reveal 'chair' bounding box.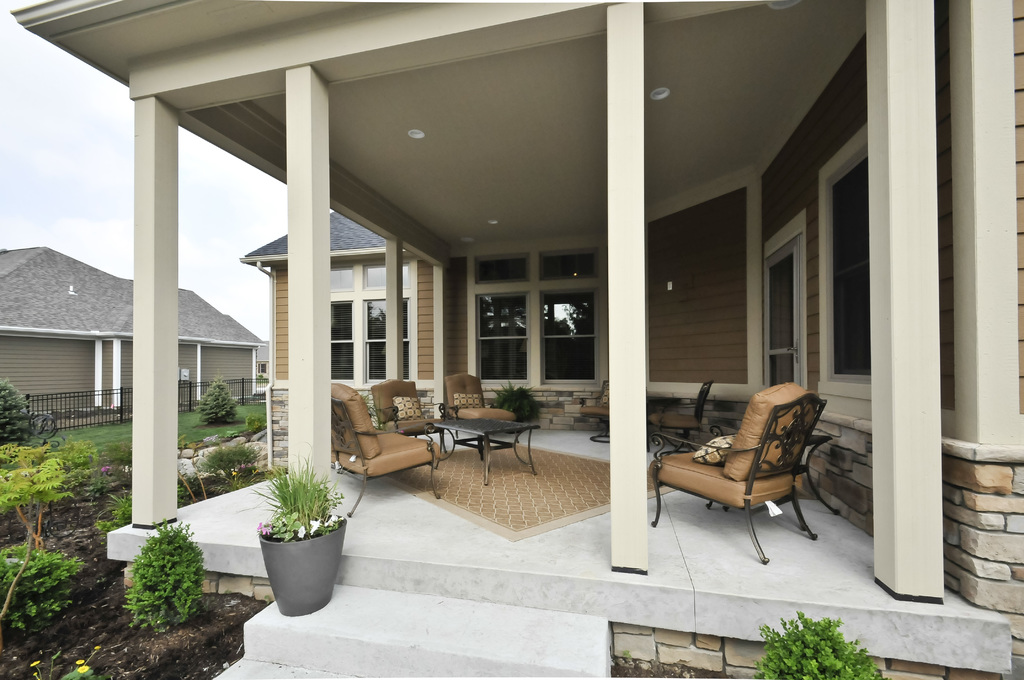
Revealed: select_region(644, 383, 825, 569).
